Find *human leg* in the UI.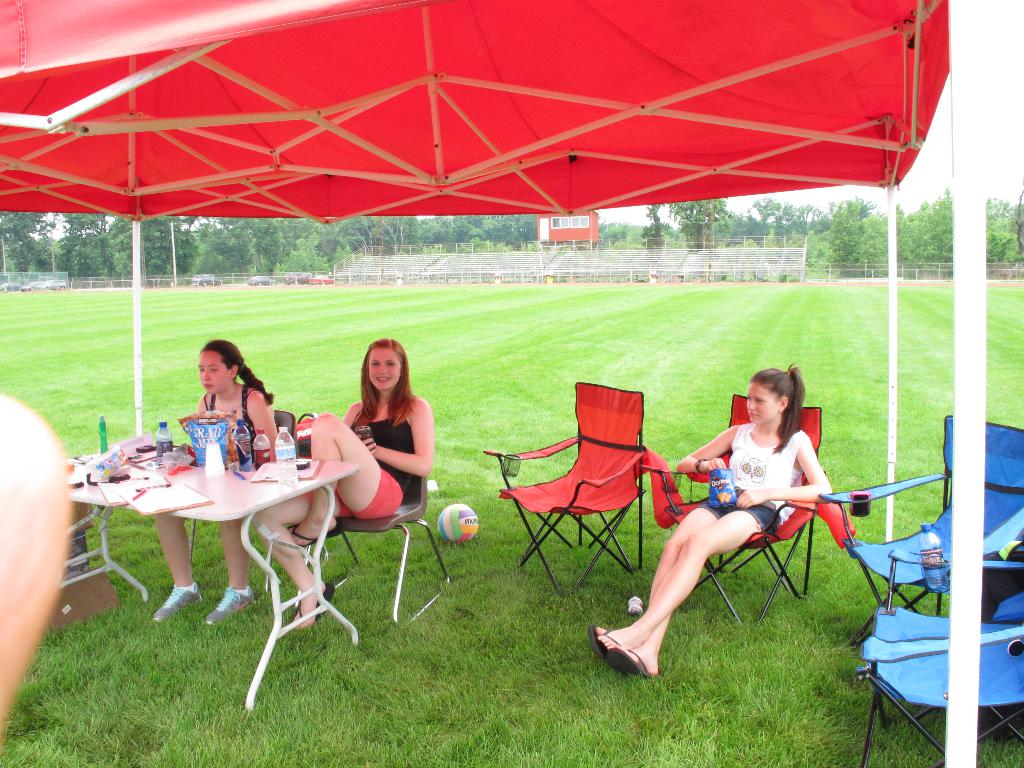
UI element at crop(283, 410, 406, 552).
